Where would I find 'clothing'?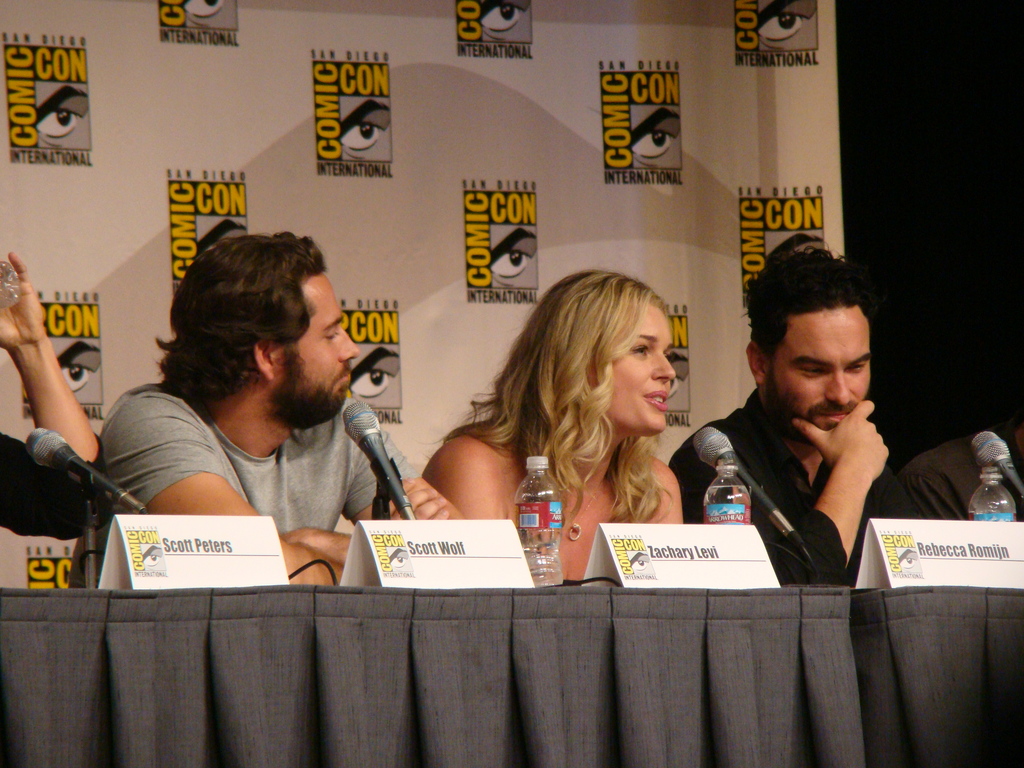
At region(0, 424, 113, 534).
